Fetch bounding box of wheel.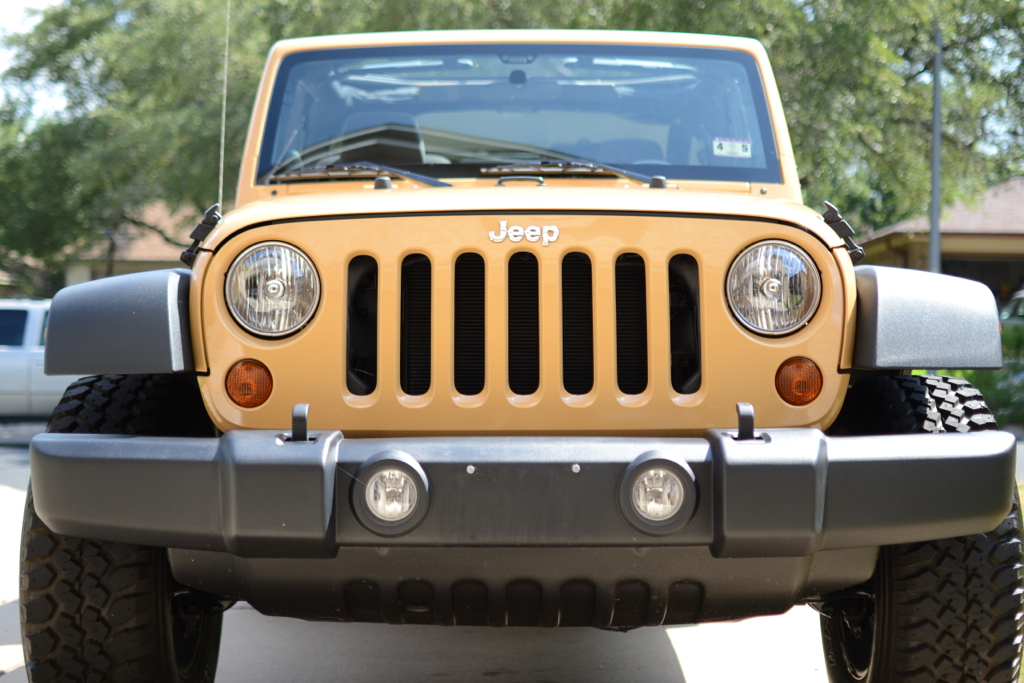
Bbox: rect(817, 375, 1023, 682).
